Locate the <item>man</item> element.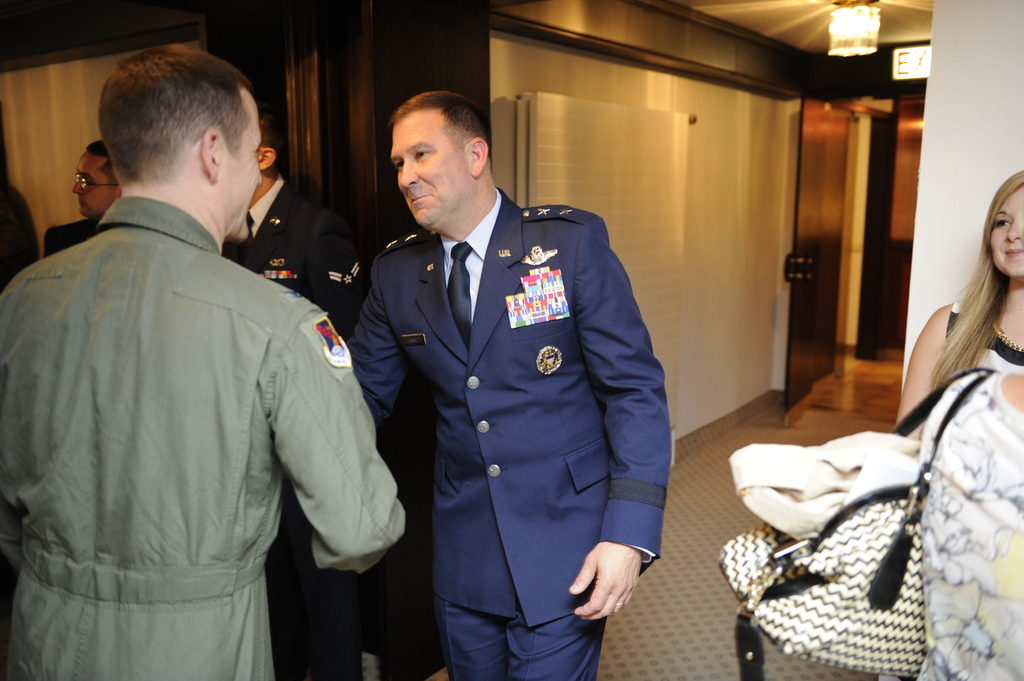
Element bbox: left=225, top=109, right=359, bottom=680.
